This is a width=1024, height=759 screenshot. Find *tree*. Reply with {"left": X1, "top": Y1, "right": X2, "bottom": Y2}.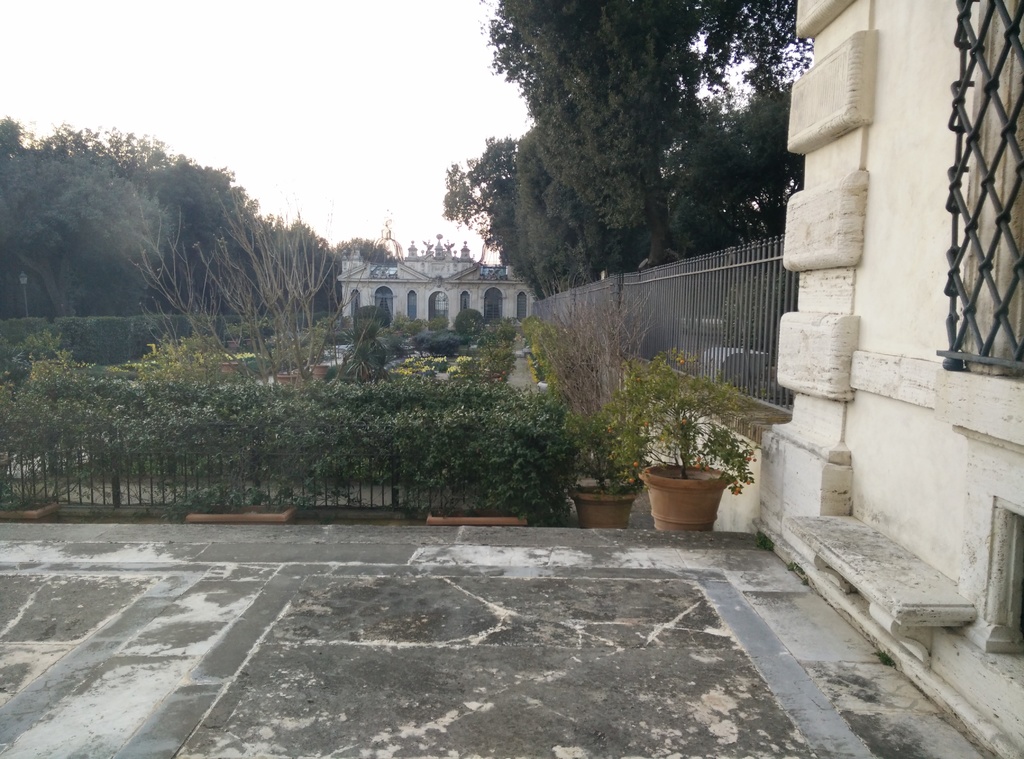
{"left": 700, "top": 0, "right": 815, "bottom": 95}.
